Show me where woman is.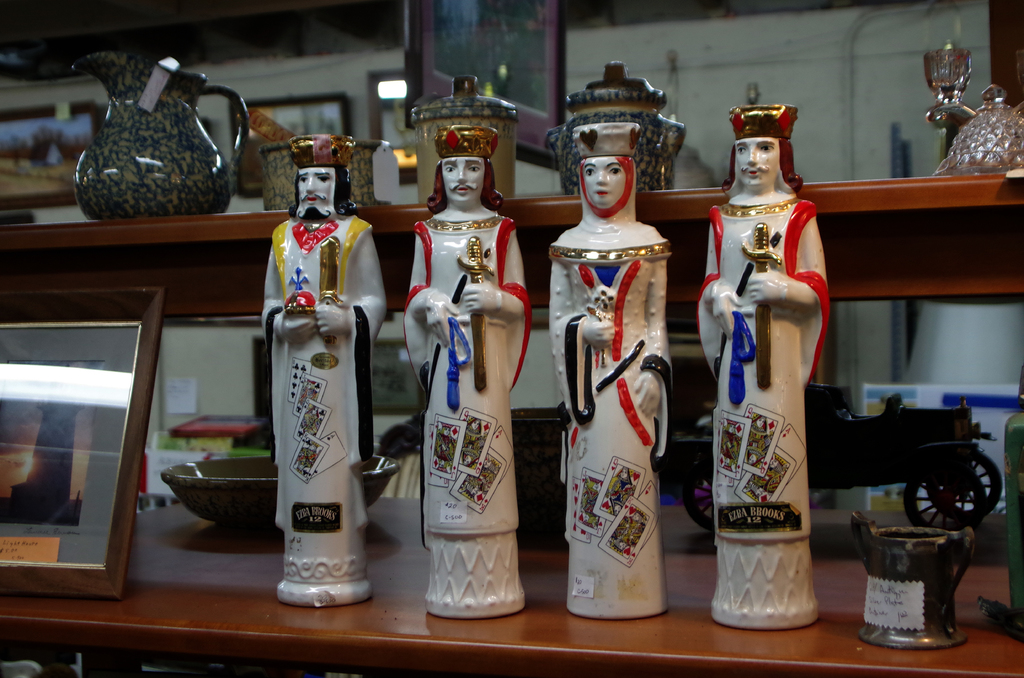
woman is at <box>299,417,321,439</box>.
